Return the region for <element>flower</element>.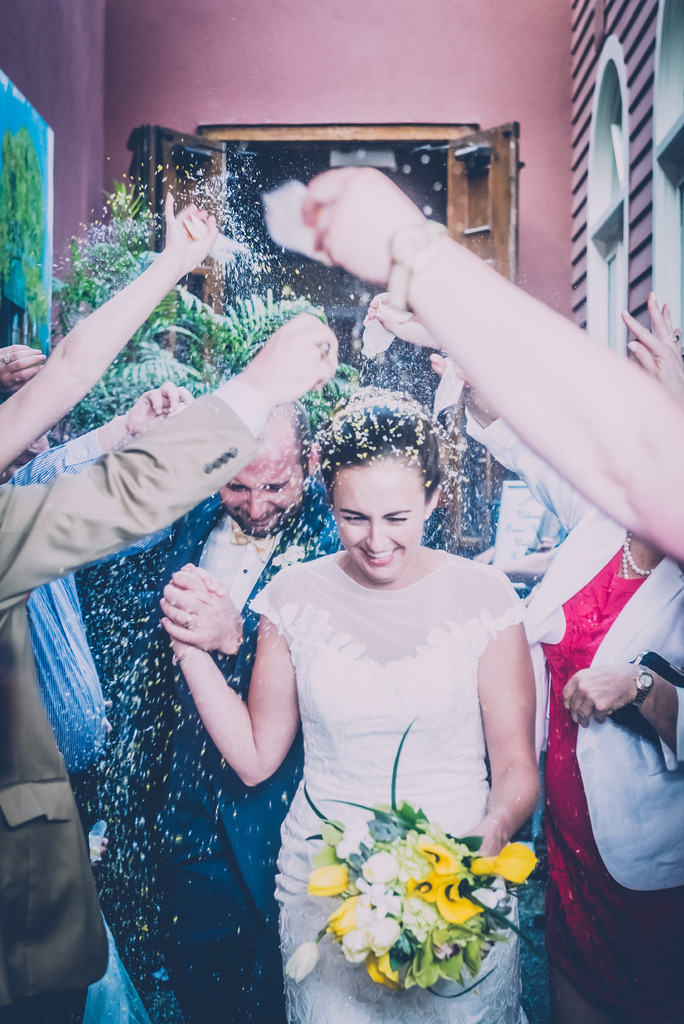
(469, 838, 537, 884).
